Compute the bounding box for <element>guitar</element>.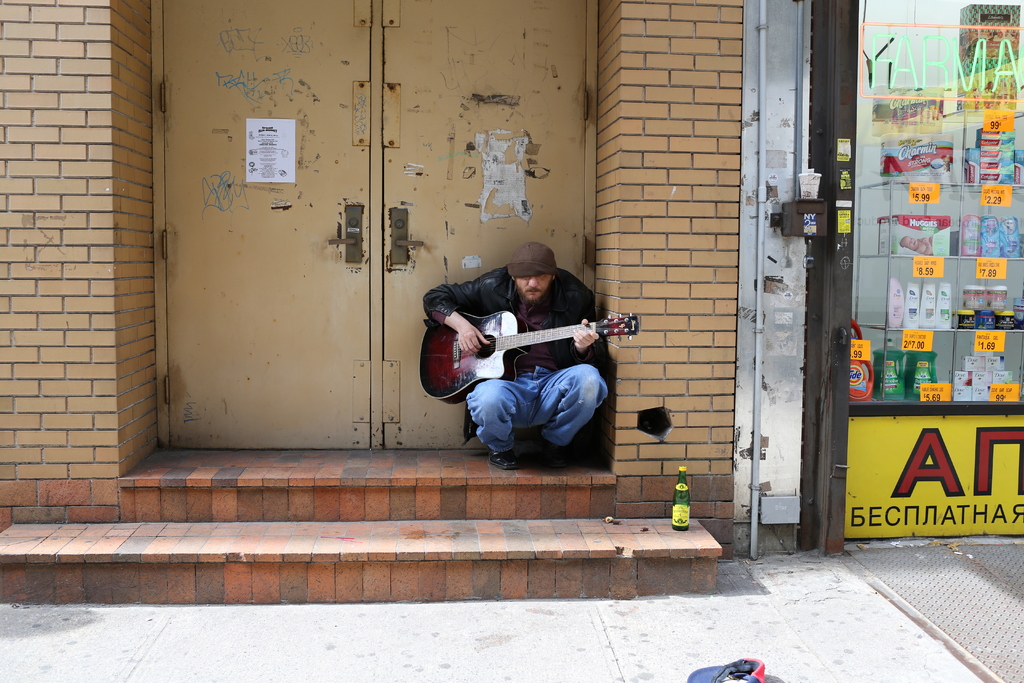
<box>425,292,639,419</box>.
